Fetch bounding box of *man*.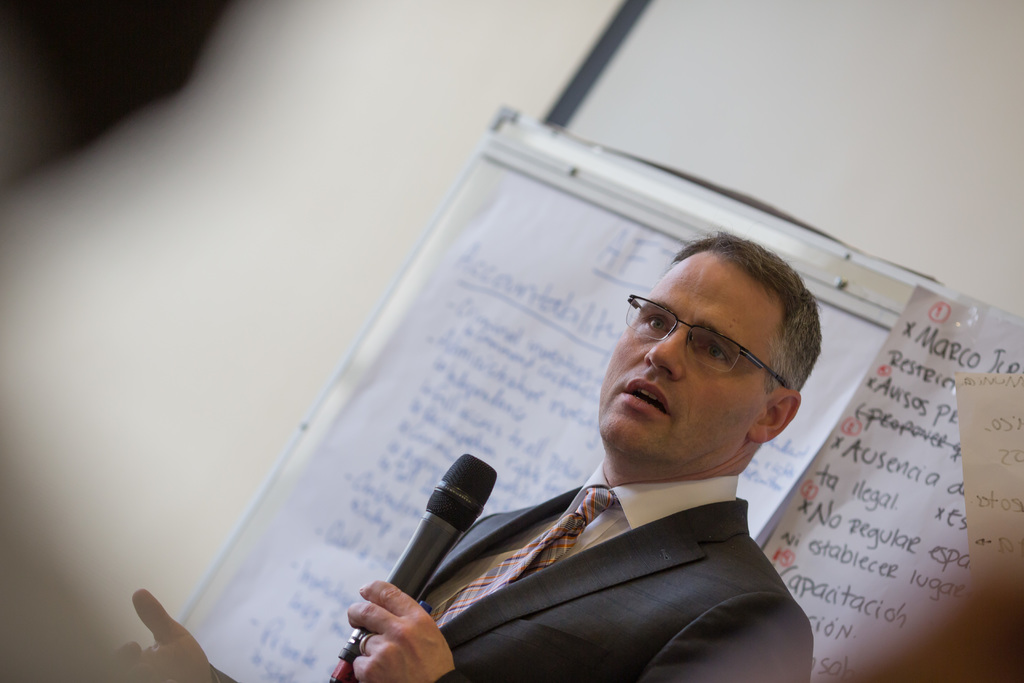
Bbox: (left=99, top=229, right=822, bottom=682).
